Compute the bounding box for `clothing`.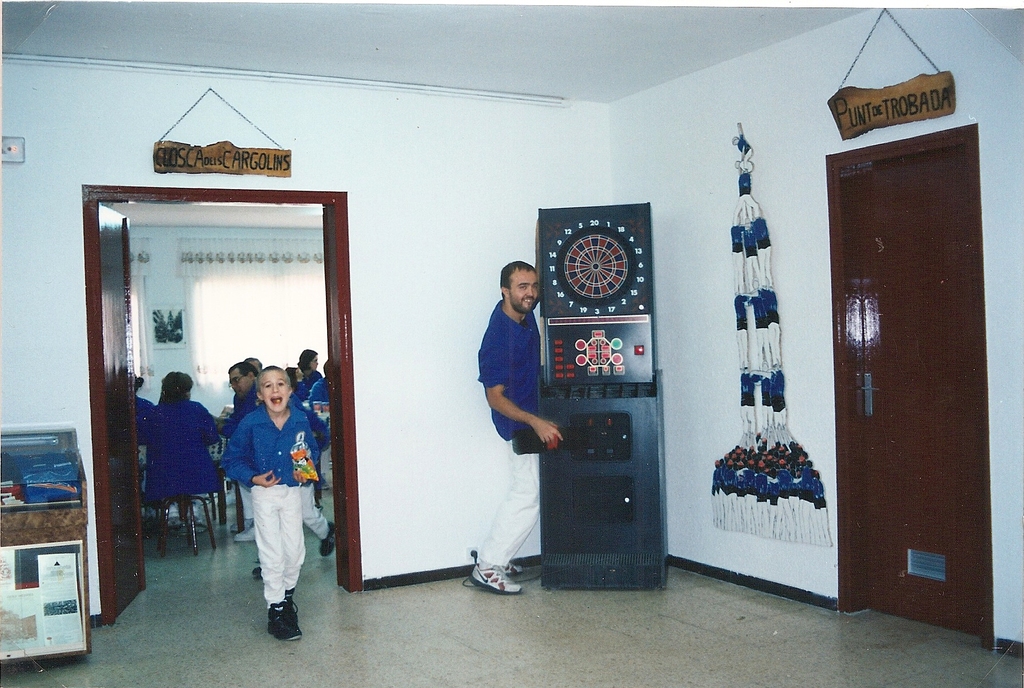
rect(145, 399, 223, 498).
